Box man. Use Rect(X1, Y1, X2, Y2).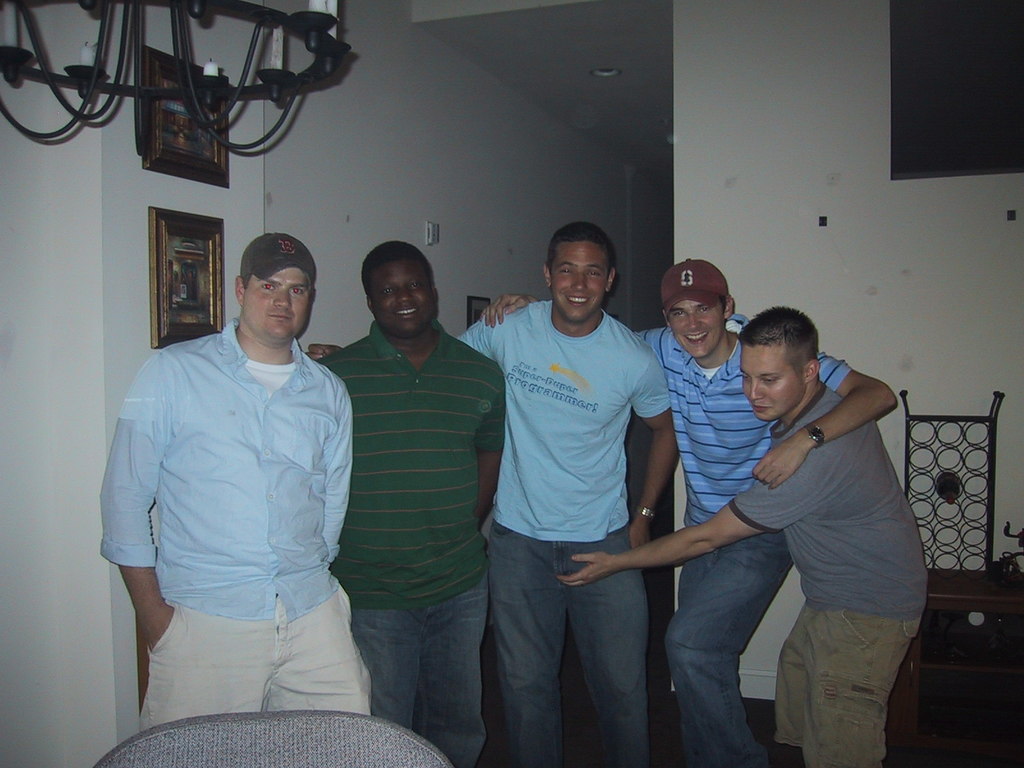
Rect(554, 308, 929, 766).
